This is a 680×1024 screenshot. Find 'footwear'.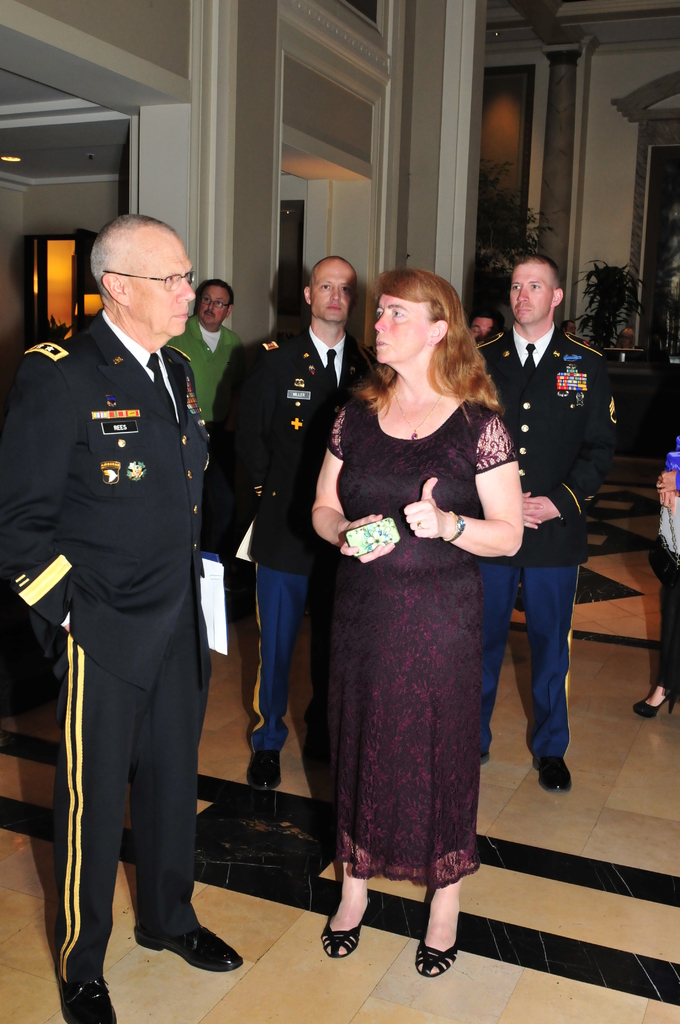
Bounding box: bbox=[535, 757, 570, 792].
